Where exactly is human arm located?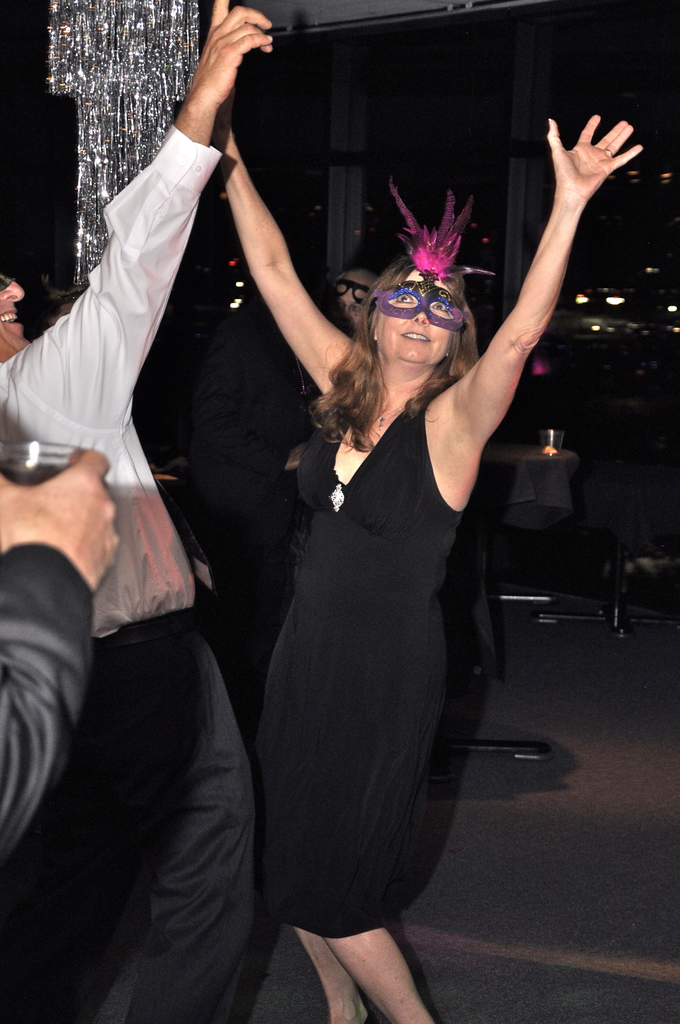
Its bounding box is detection(217, 81, 355, 399).
